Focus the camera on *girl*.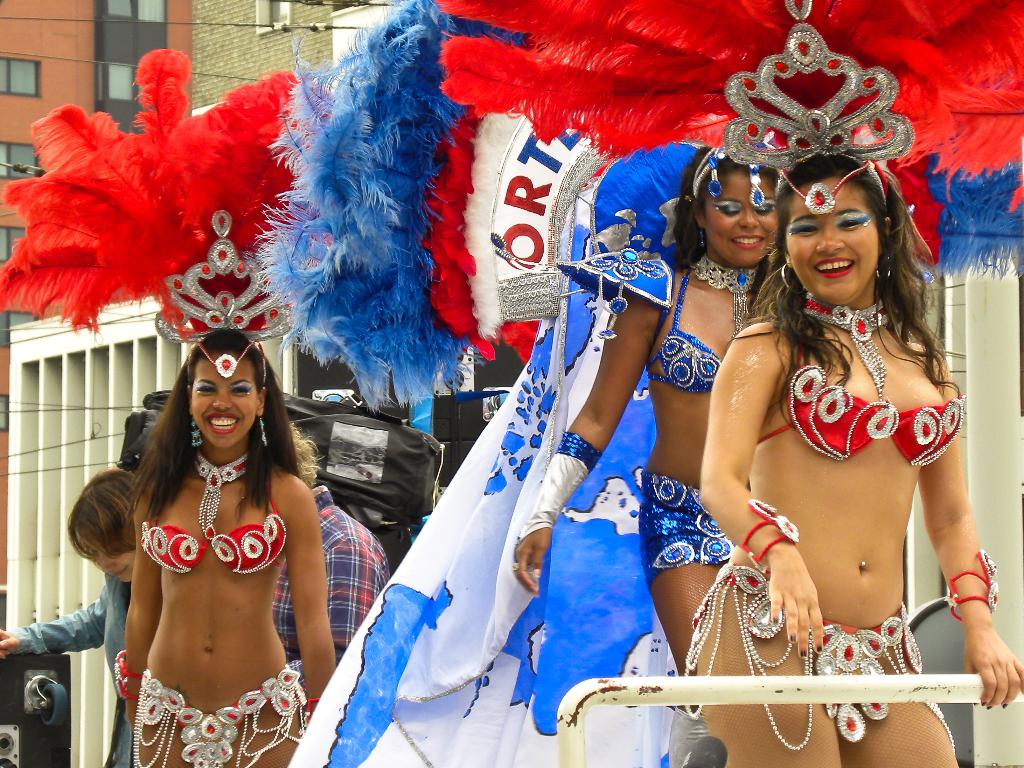
Focus region: left=513, top=140, right=783, bottom=767.
